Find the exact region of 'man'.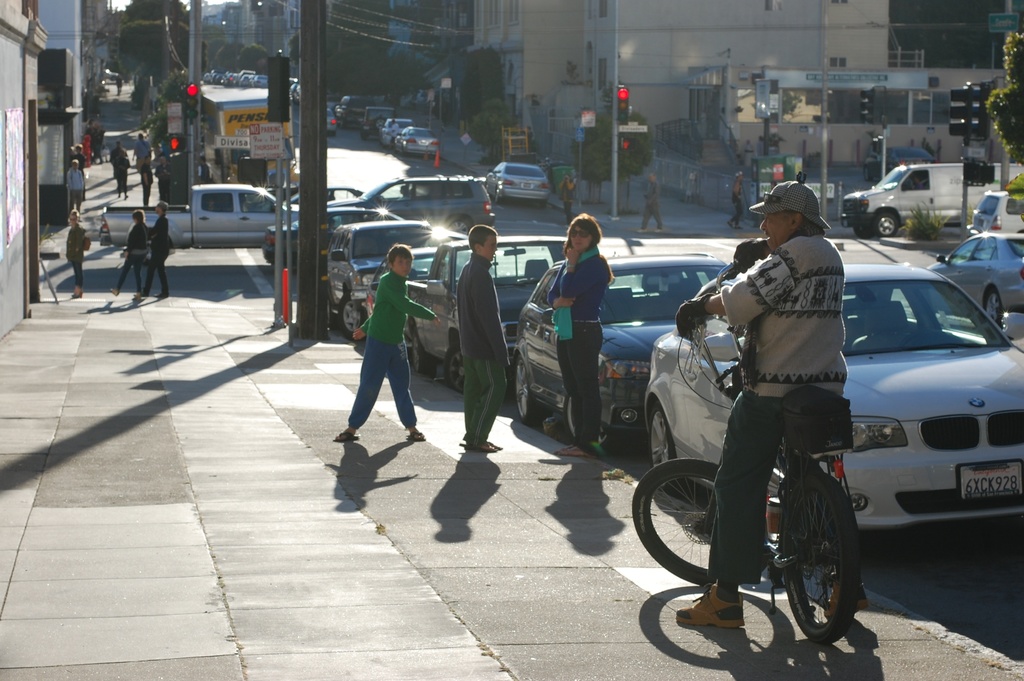
Exact region: bbox(114, 151, 131, 201).
